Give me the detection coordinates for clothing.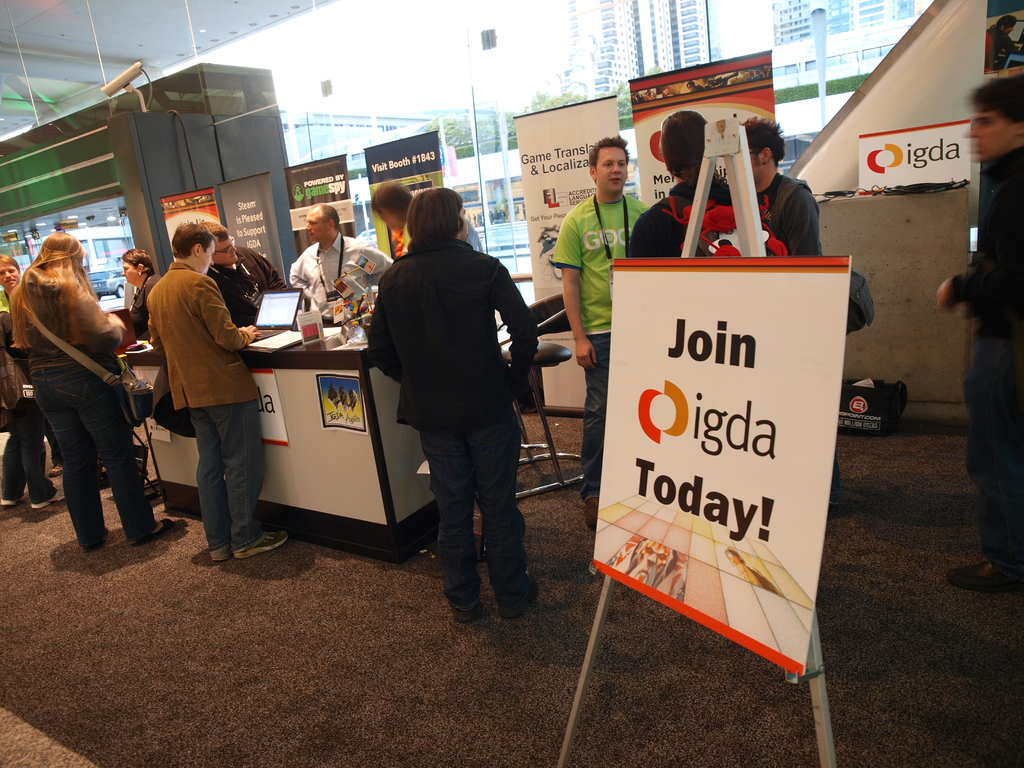
<bbox>983, 24, 1012, 73</bbox>.
